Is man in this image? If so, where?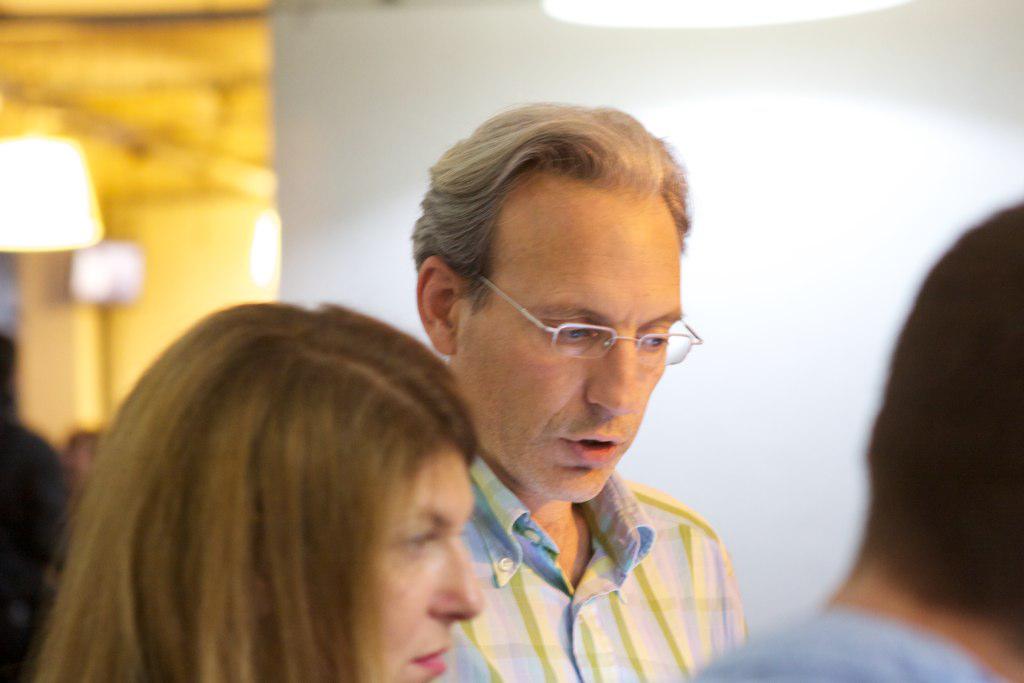
Yes, at crop(403, 99, 775, 682).
